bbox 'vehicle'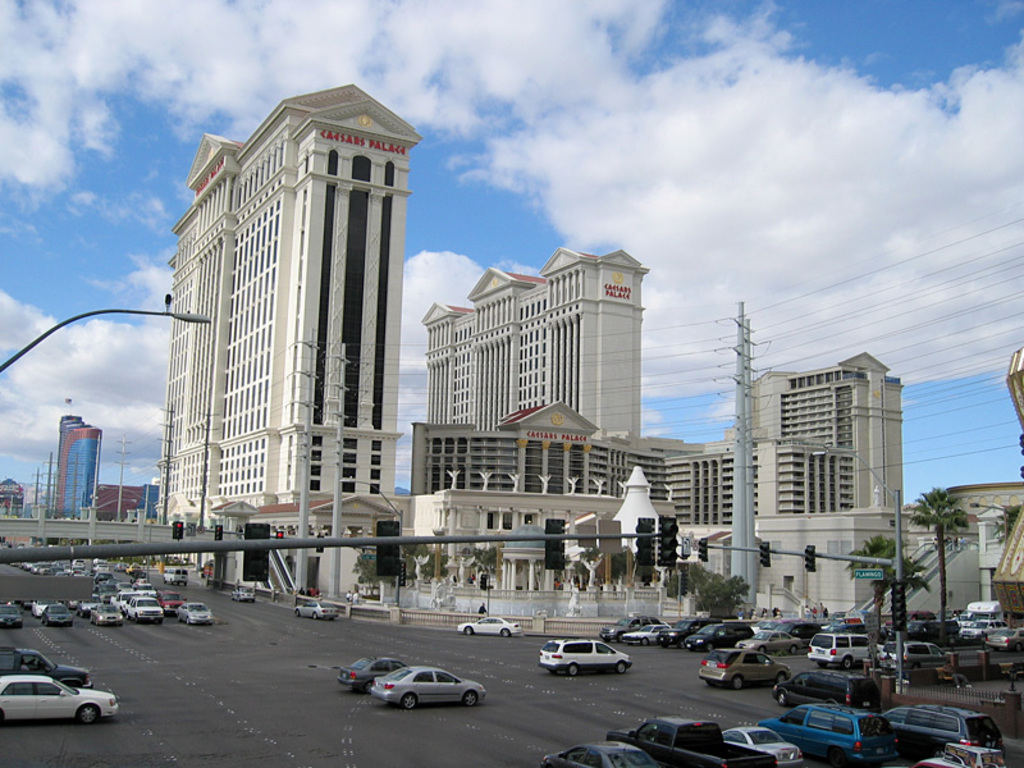
84, 558, 109, 564
